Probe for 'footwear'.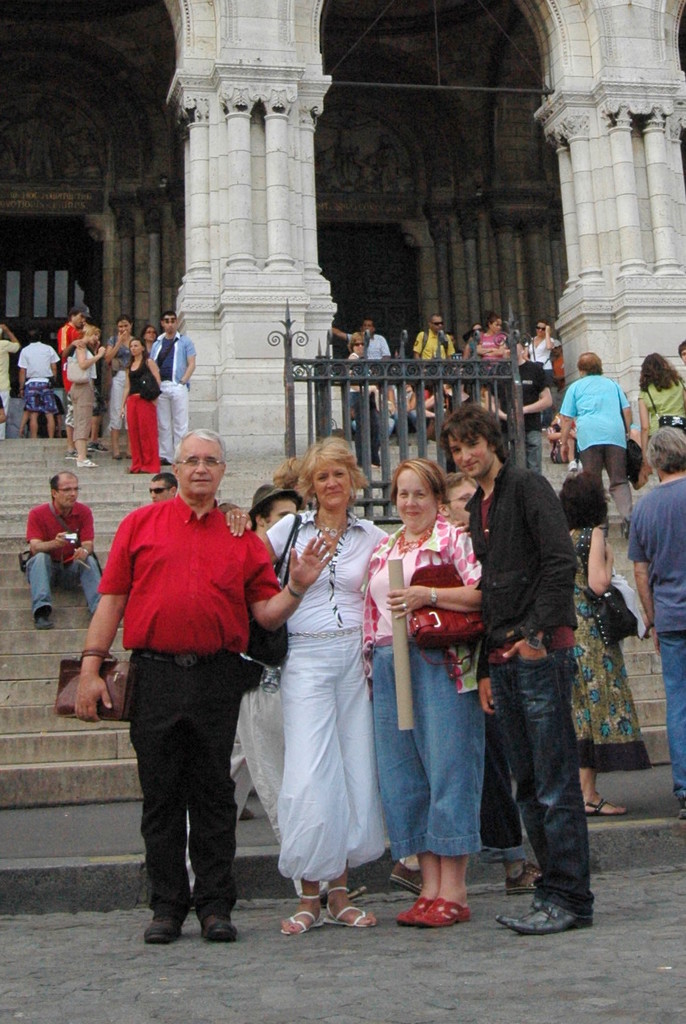
Probe result: 326 900 378 922.
